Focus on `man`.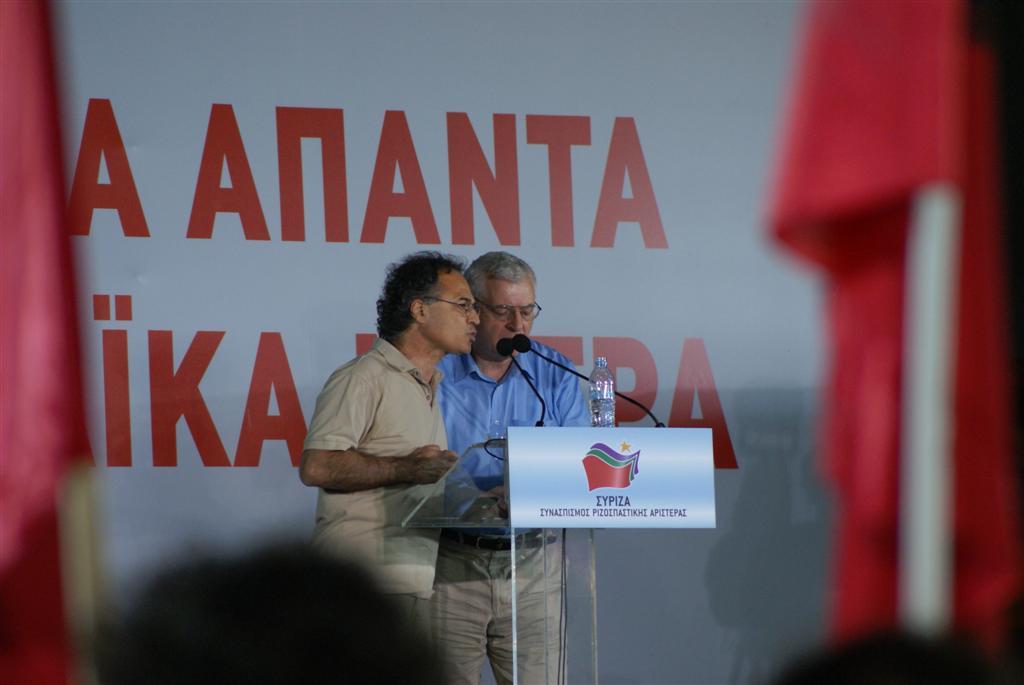
Focused at (298, 248, 447, 659).
